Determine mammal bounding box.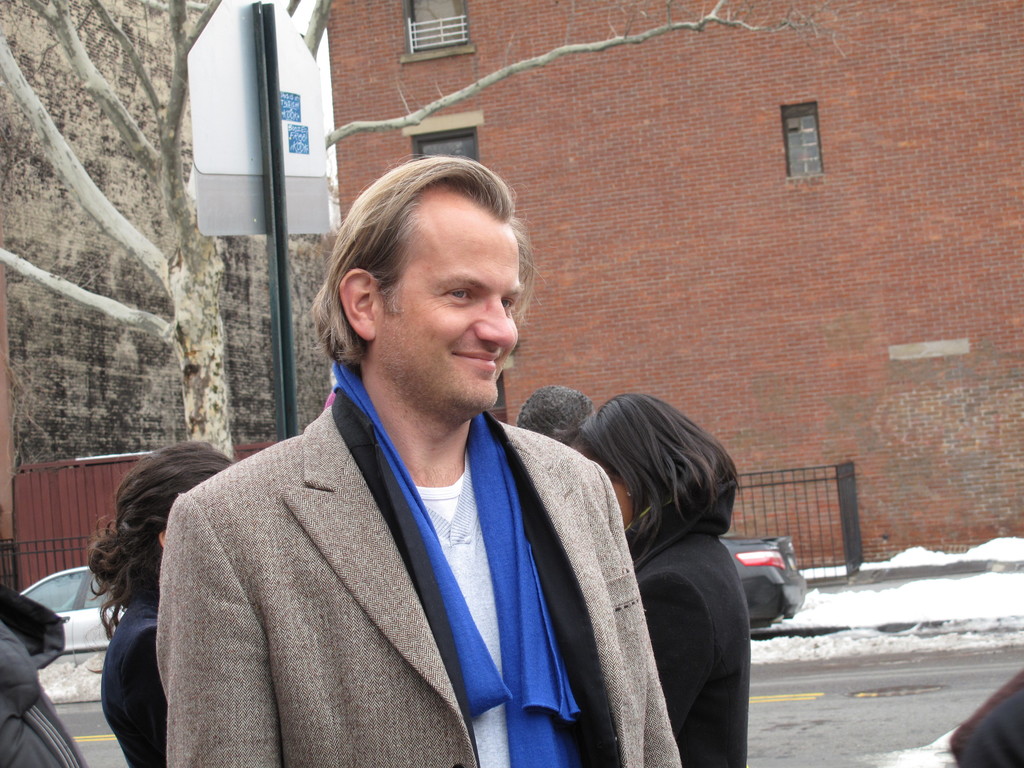
Determined: region(86, 439, 234, 767).
